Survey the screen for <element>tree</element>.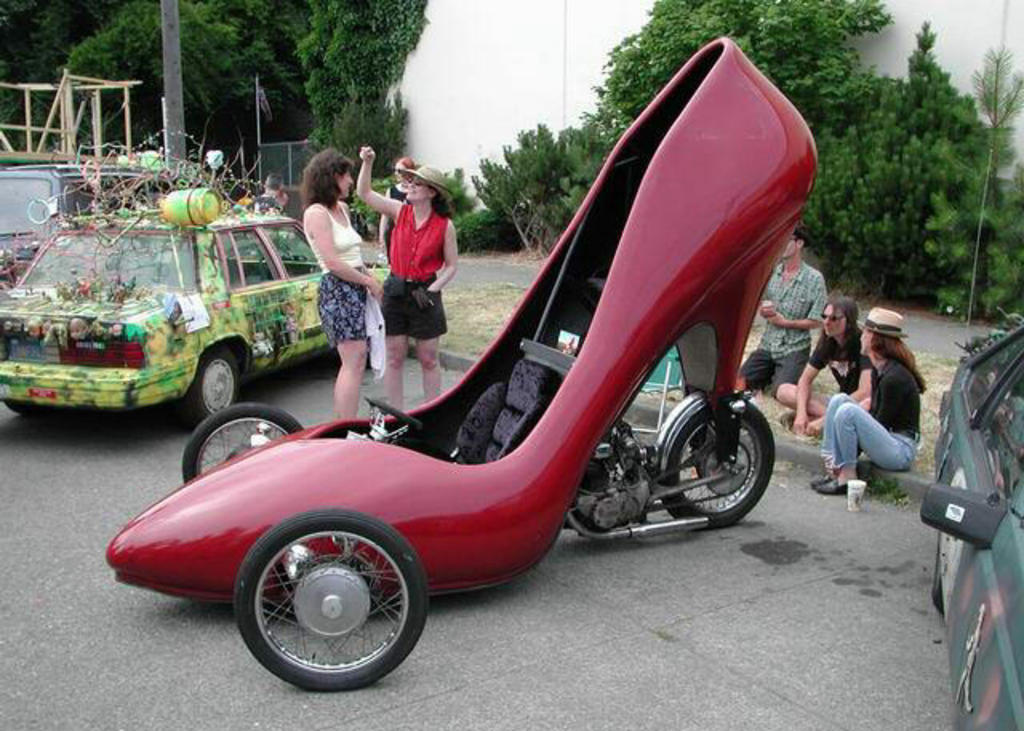
Survey found: {"left": 0, "top": 0, "right": 110, "bottom": 146}.
